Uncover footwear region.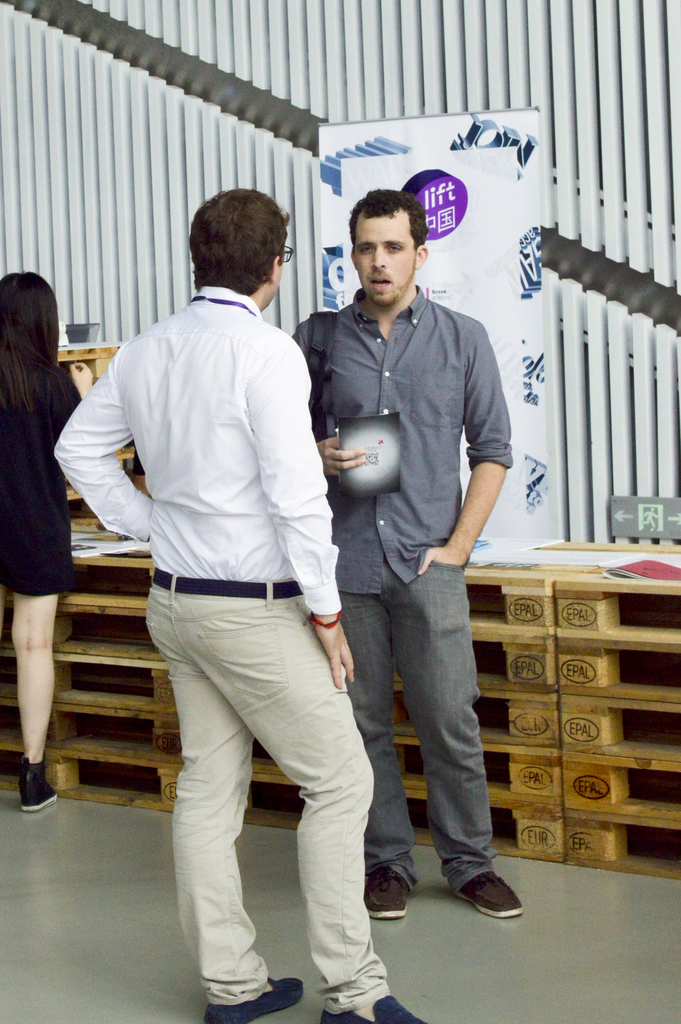
Uncovered: pyautogui.locateOnScreen(457, 868, 521, 920).
